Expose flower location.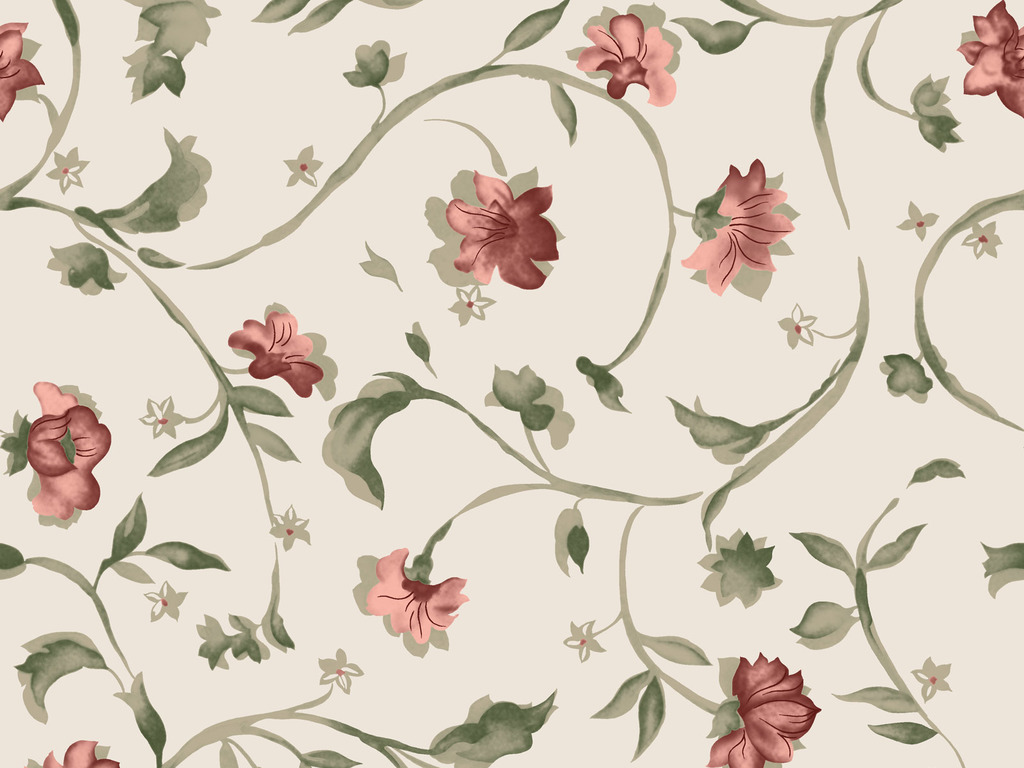
Exposed at [left=562, top=615, right=604, bottom=662].
